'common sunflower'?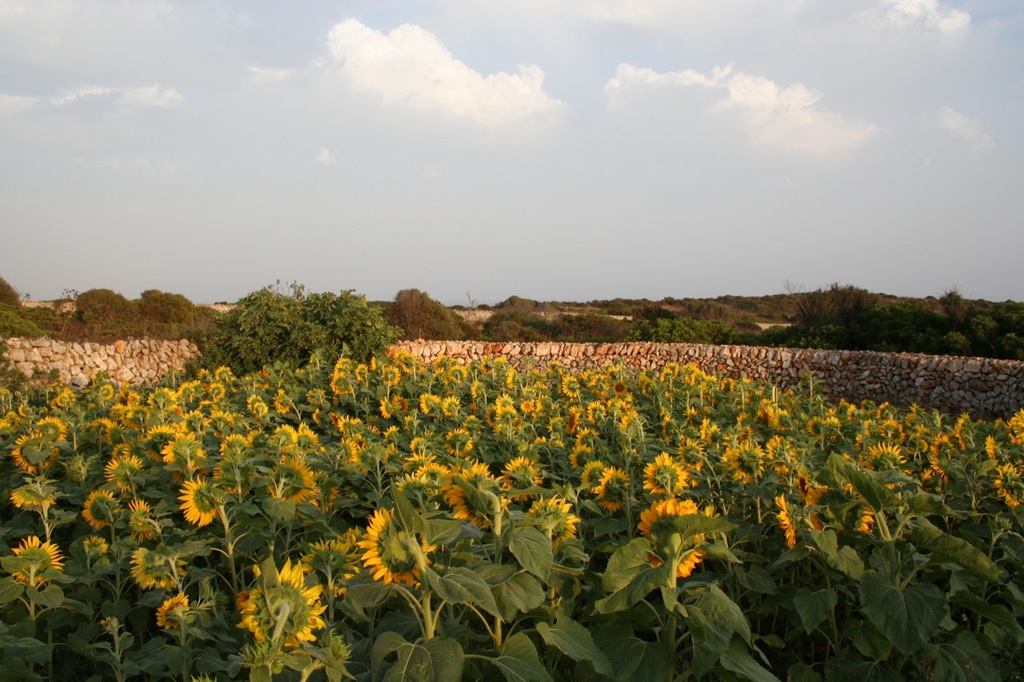
x1=409, y1=390, x2=434, y2=413
